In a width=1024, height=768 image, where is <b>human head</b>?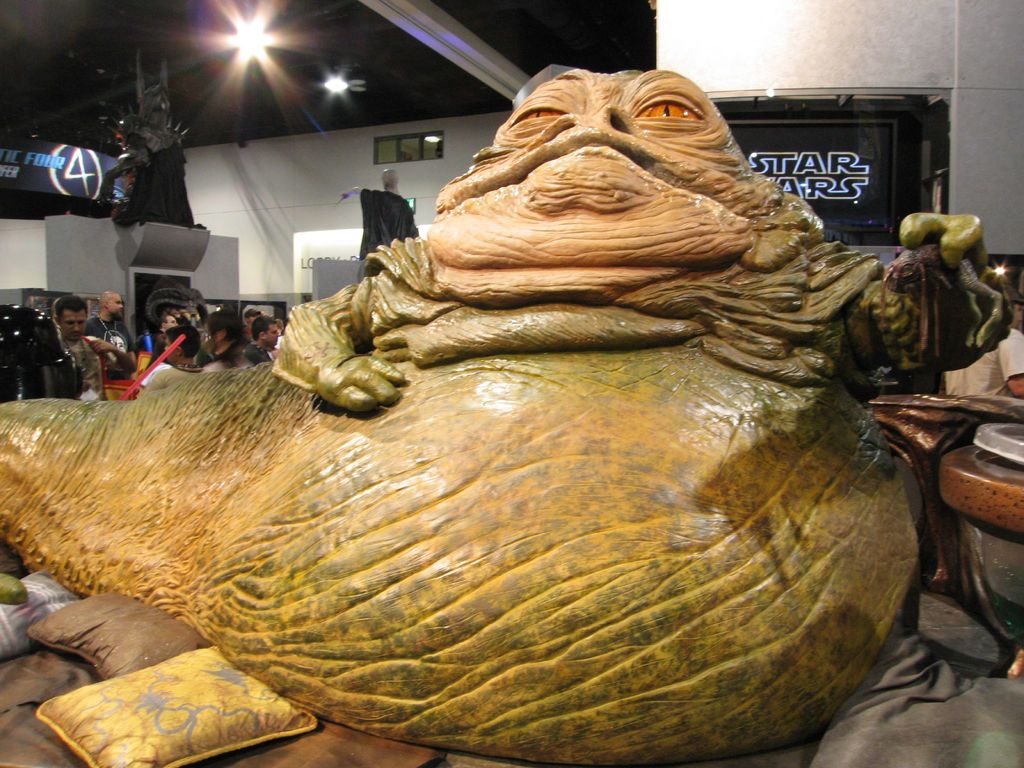
<region>203, 310, 243, 353</region>.
